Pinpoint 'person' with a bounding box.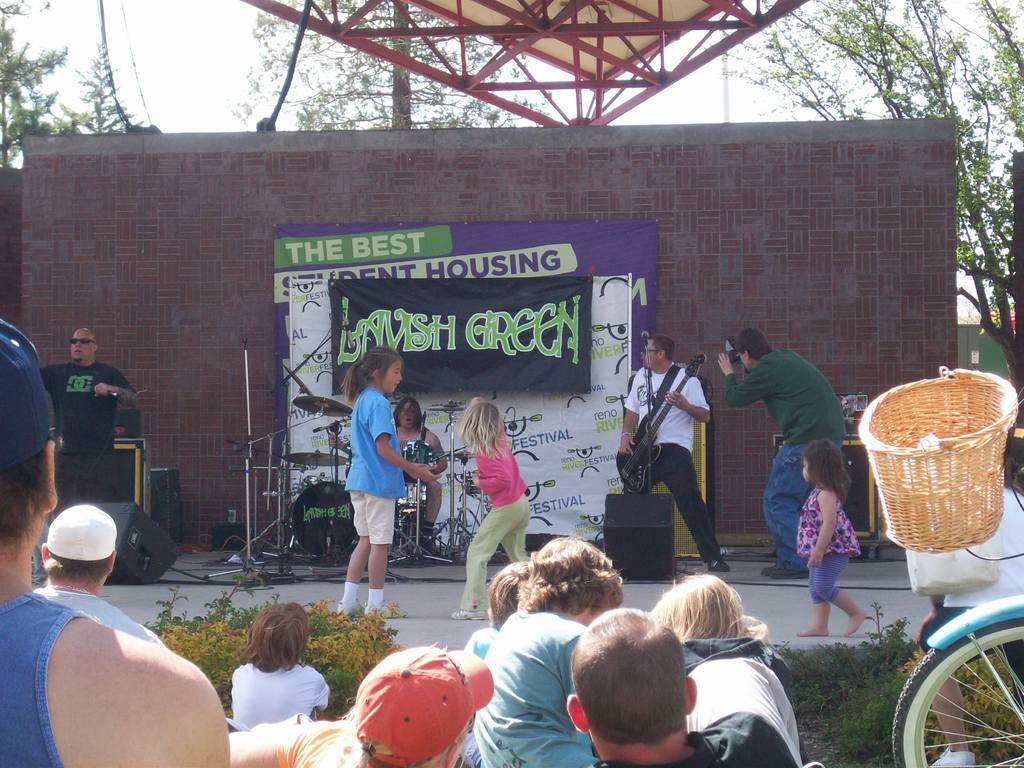
334:344:437:618.
